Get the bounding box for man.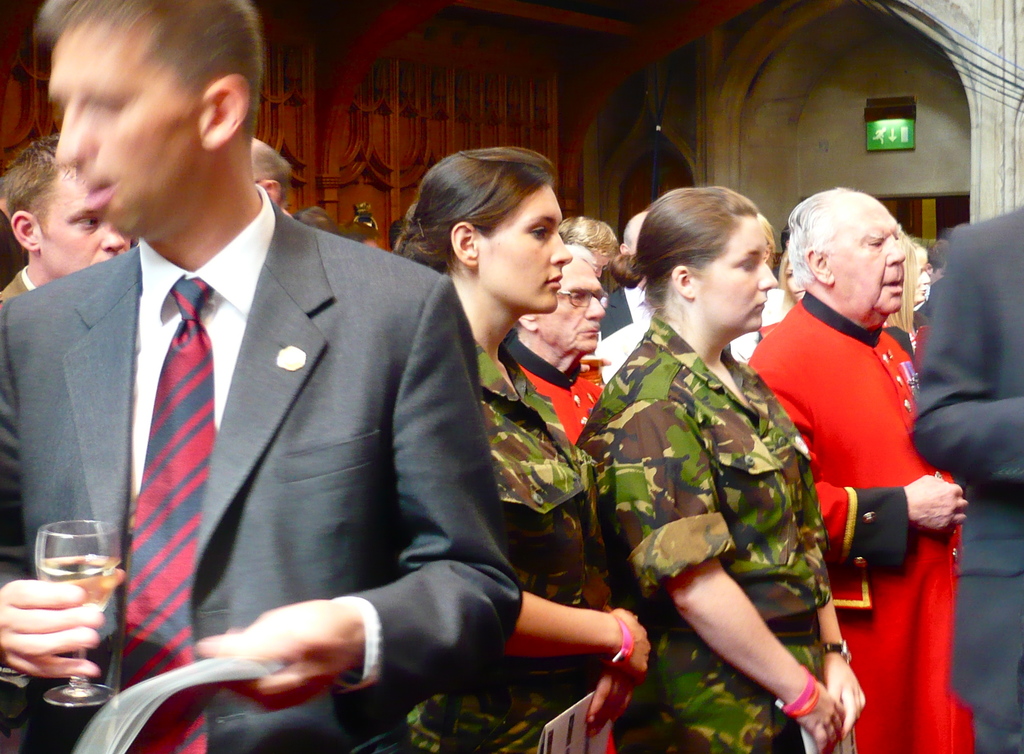
[899,197,1023,747].
